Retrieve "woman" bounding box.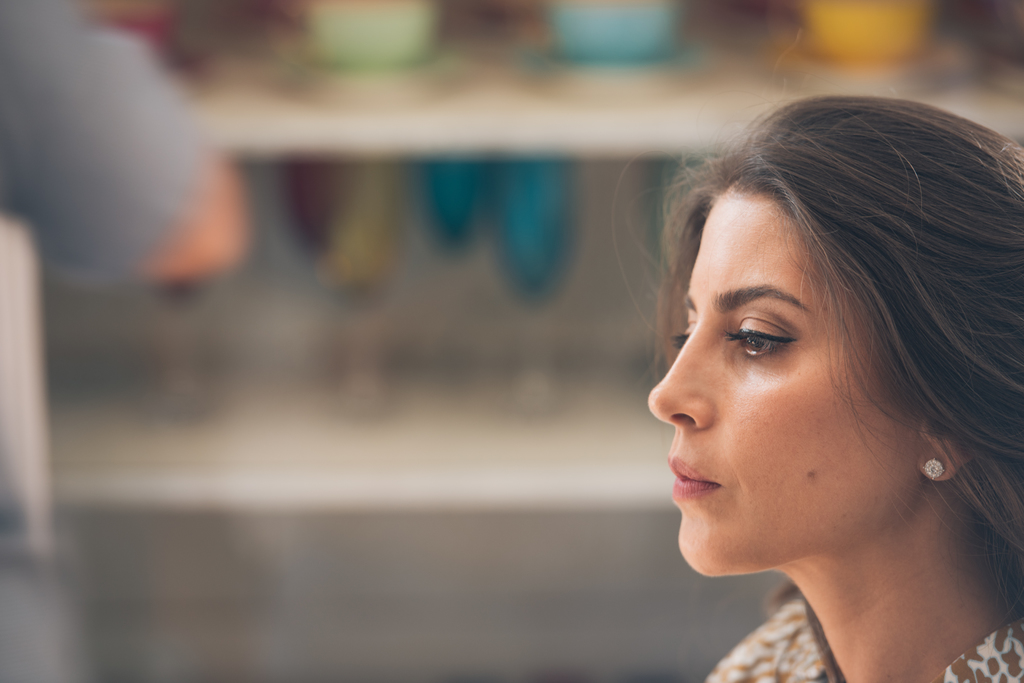
Bounding box: l=531, t=90, r=1023, b=677.
